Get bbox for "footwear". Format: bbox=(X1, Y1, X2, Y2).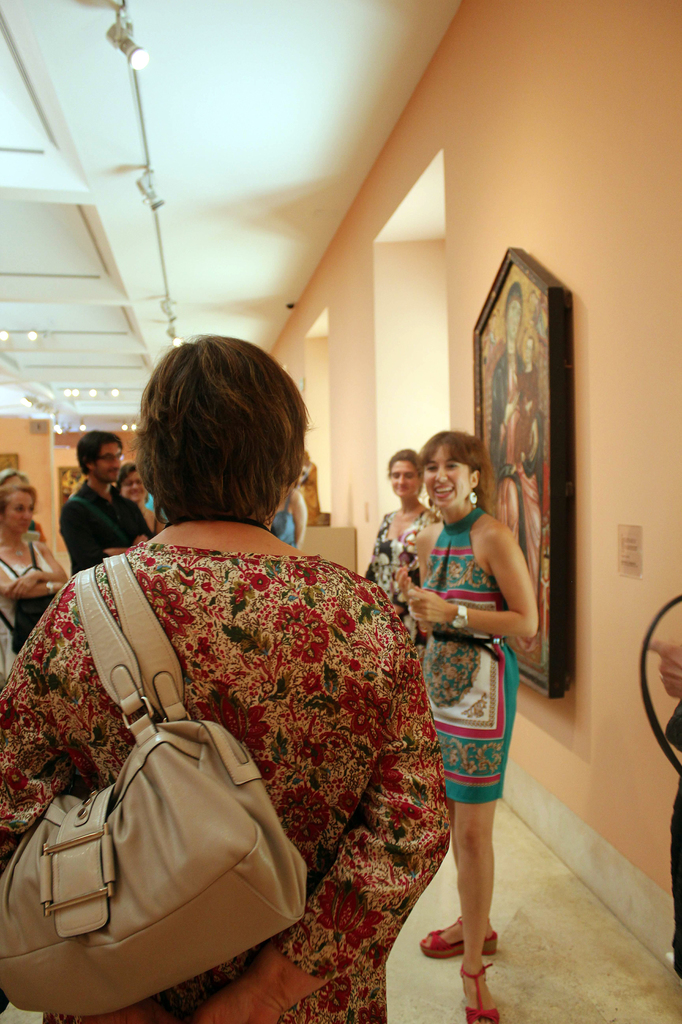
bbox=(423, 921, 493, 956).
